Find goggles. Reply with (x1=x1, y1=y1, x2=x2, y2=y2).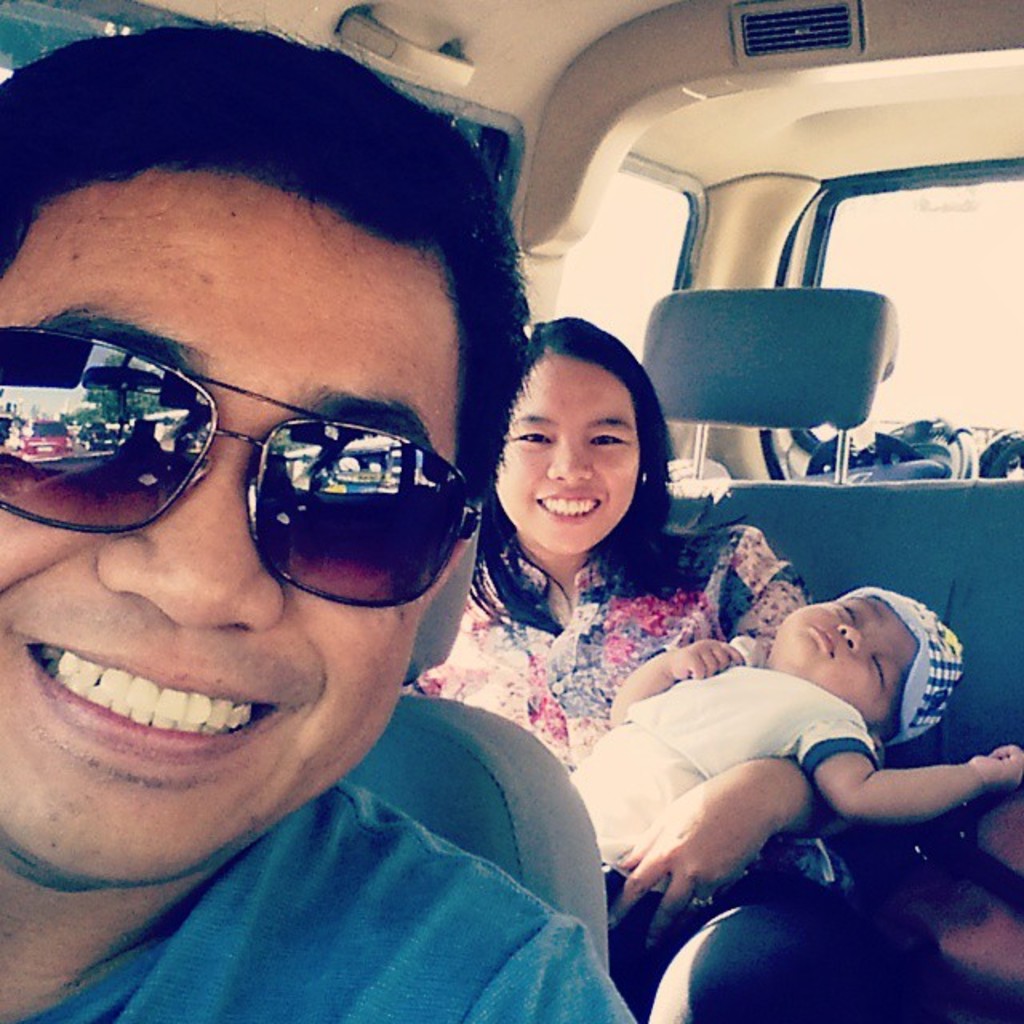
(x1=0, y1=312, x2=494, y2=608).
